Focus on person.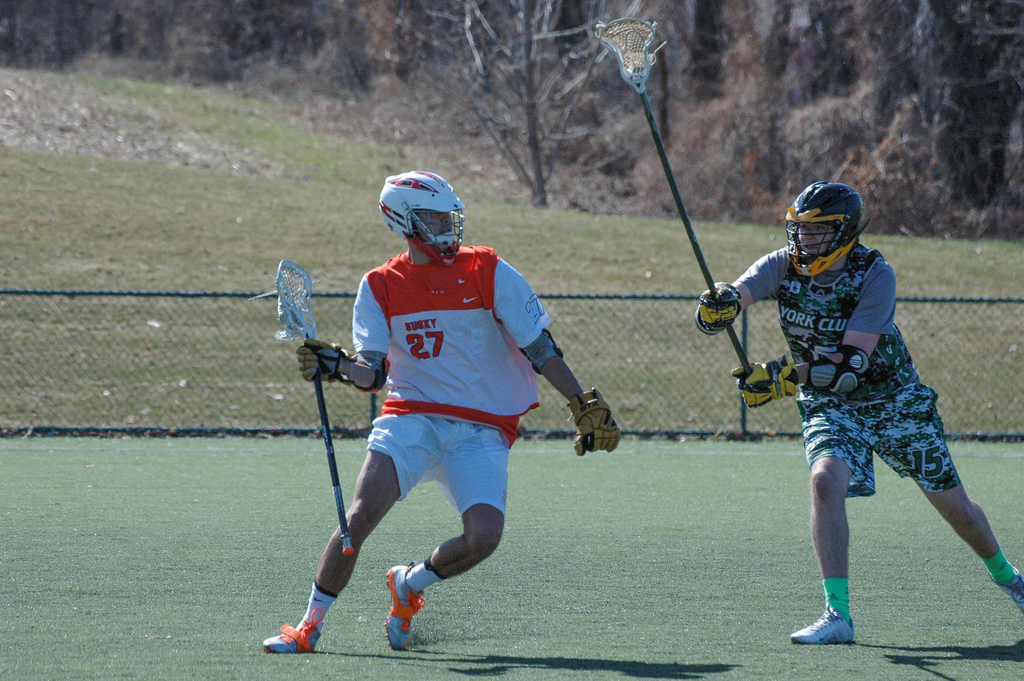
Focused at <box>692,177,1023,628</box>.
